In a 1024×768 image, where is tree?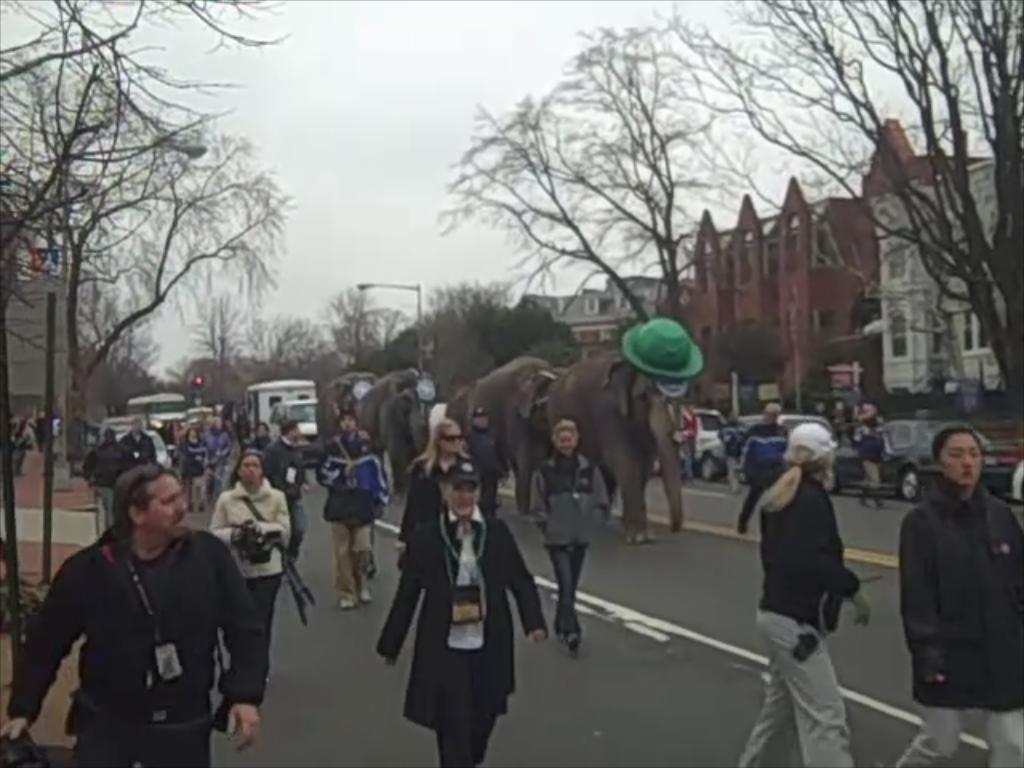
<bbox>227, 306, 325, 373</bbox>.
